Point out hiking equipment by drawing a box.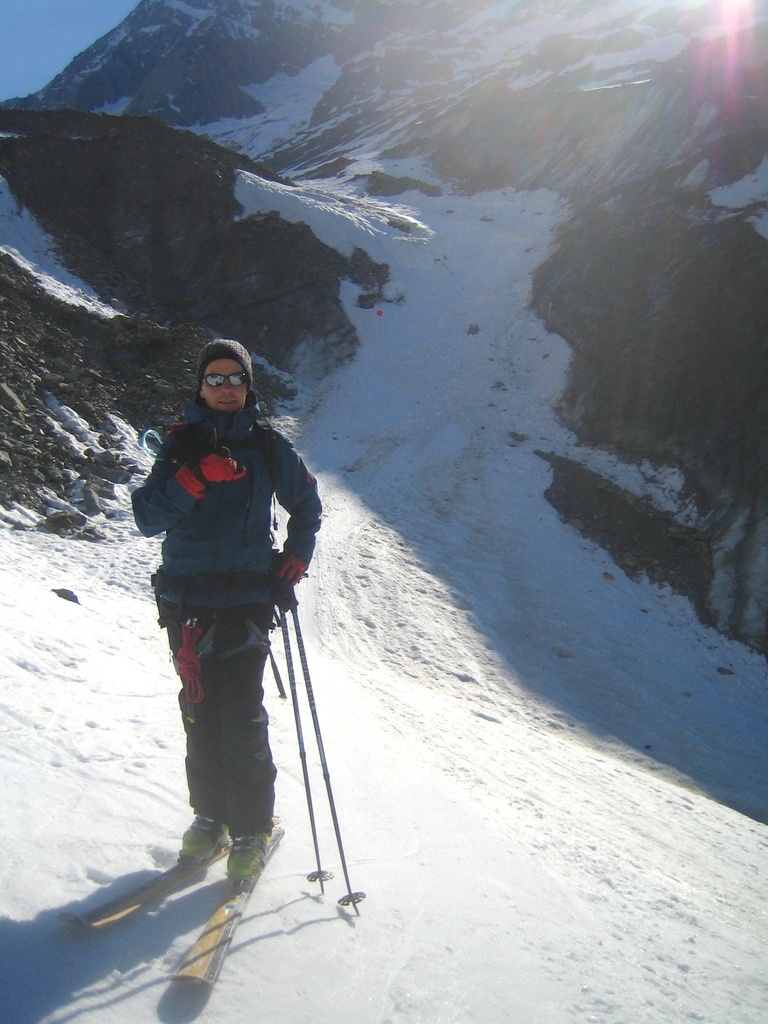
(284,590,366,916).
